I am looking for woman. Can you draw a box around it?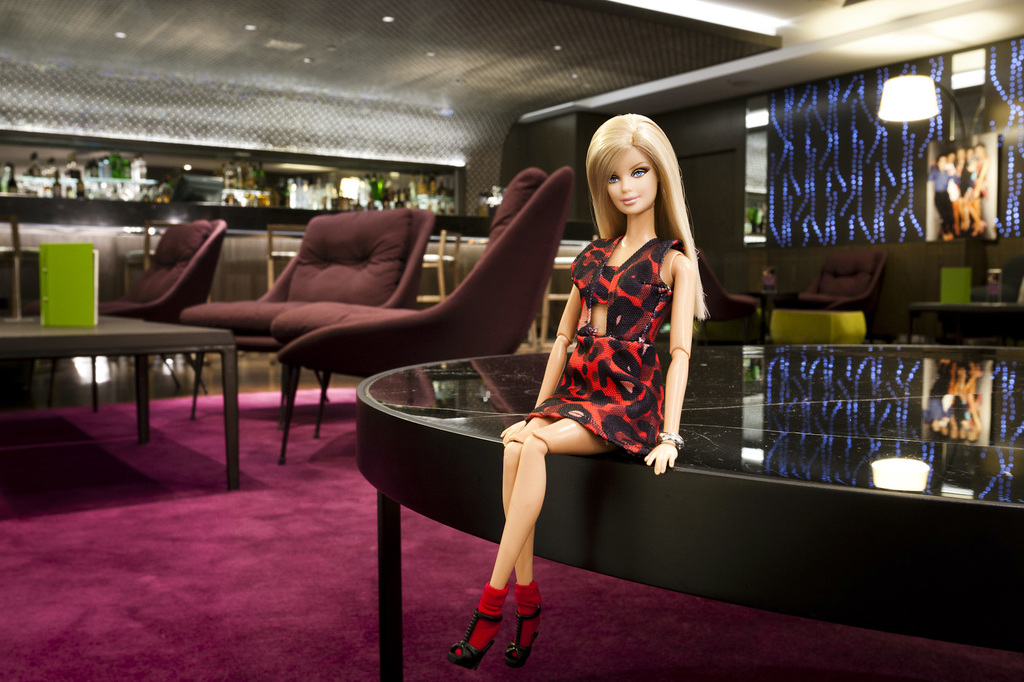
Sure, the bounding box is {"x1": 508, "y1": 96, "x2": 719, "y2": 617}.
